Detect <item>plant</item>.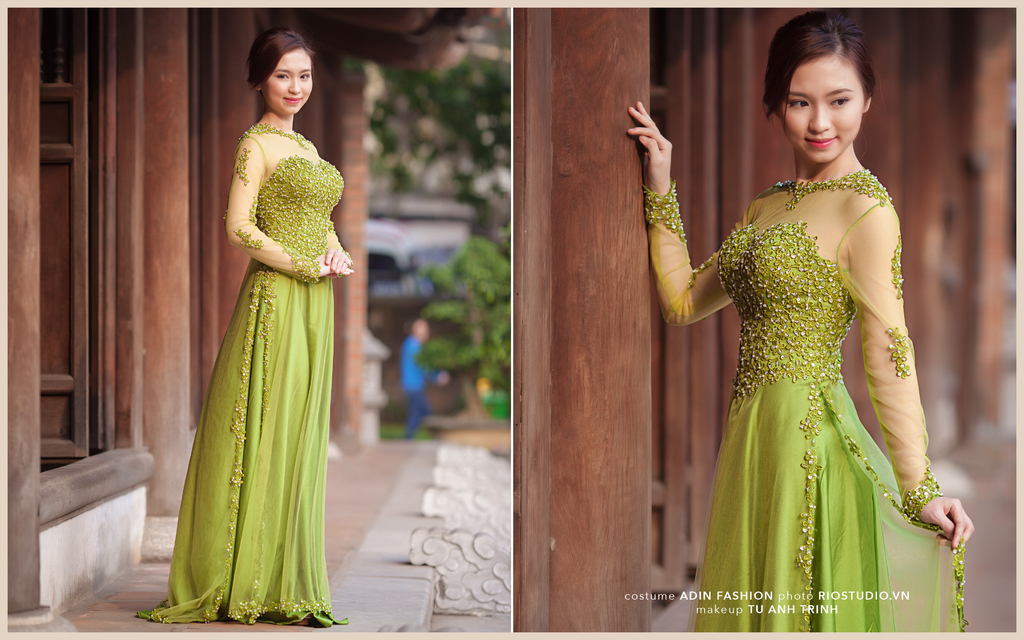
Detected at select_region(378, 421, 435, 441).
